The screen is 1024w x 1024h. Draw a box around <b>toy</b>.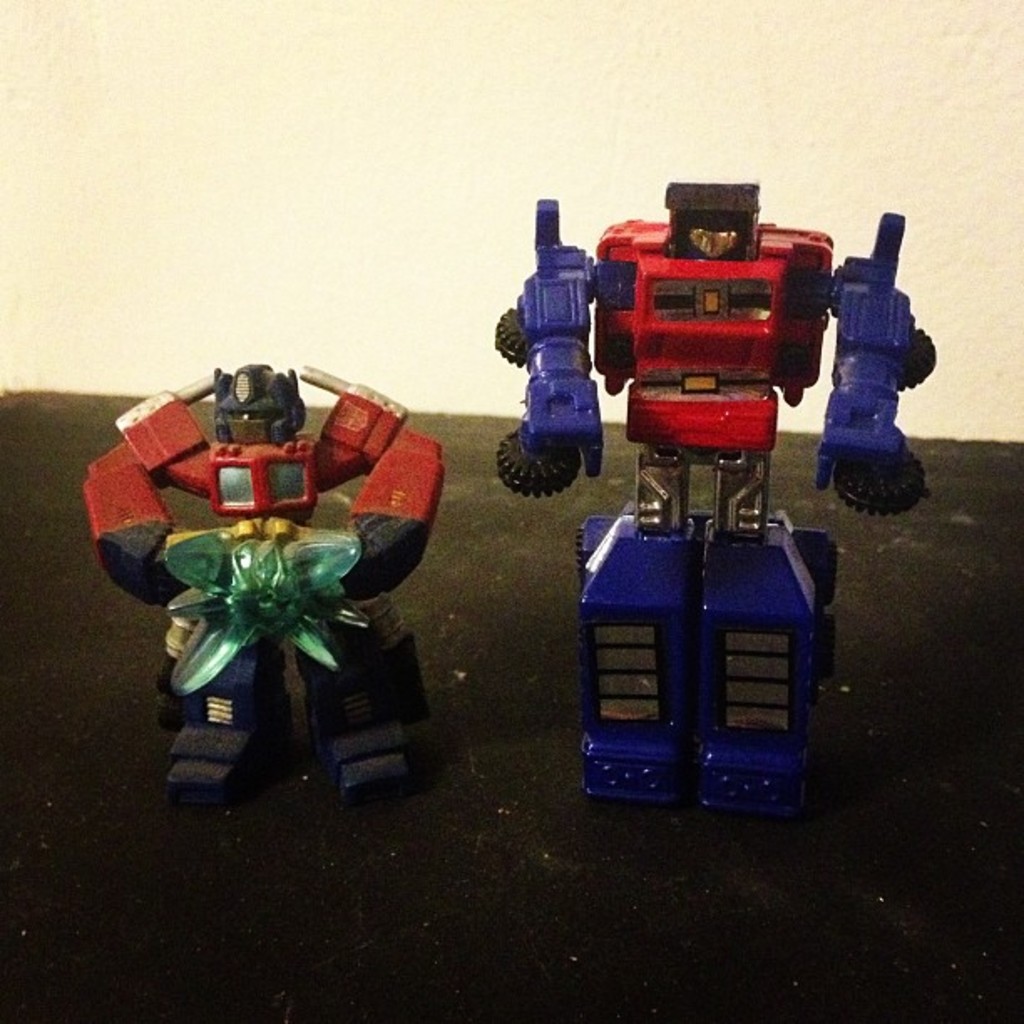
[left=485, top=191, right=919, bottom=746].
